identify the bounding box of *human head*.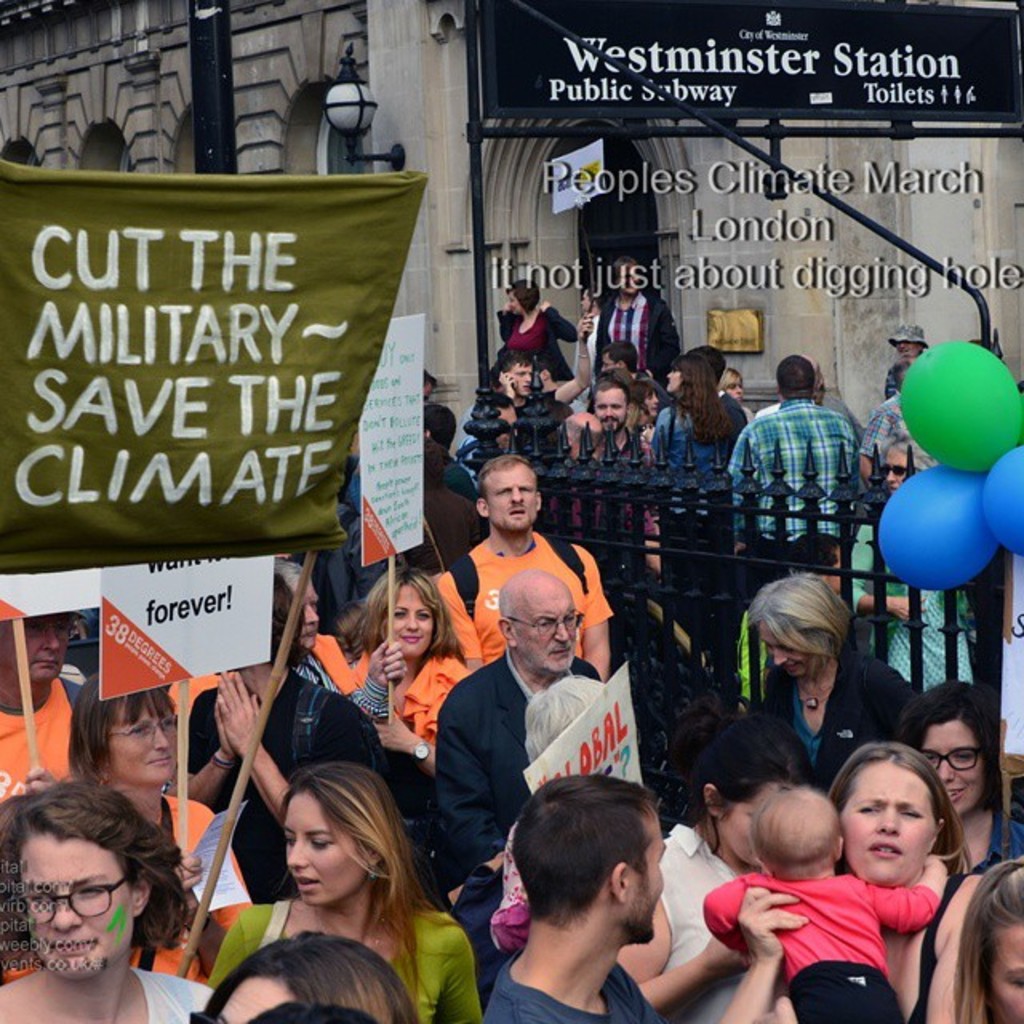
(left=752, top=576, right=846, bottom=680).
